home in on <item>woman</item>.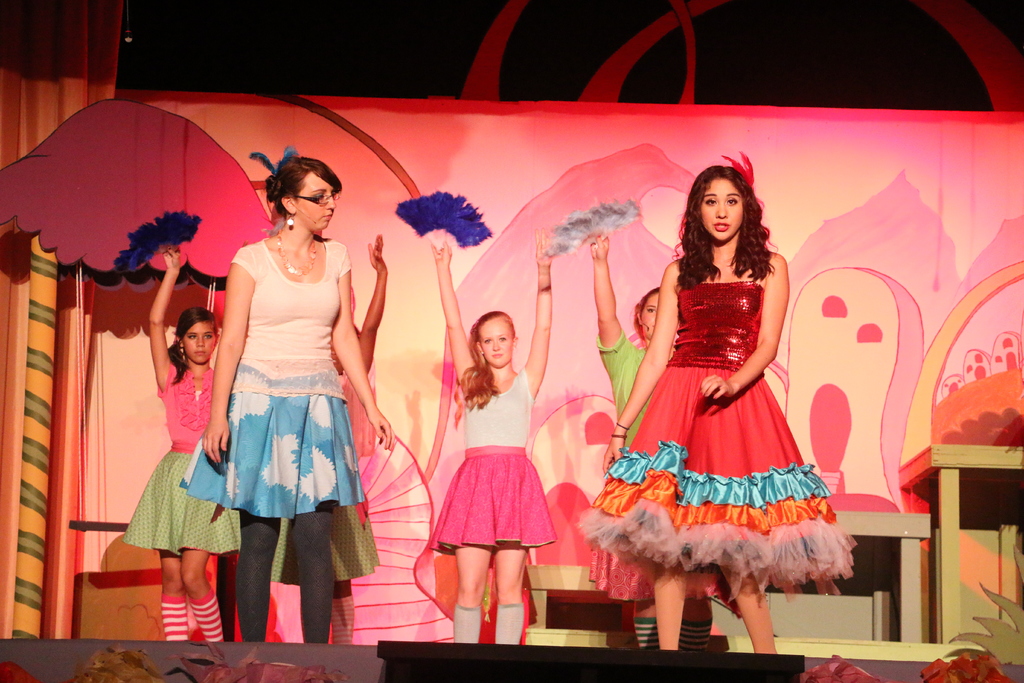
Homed in at 590, 230, 719, 648.
